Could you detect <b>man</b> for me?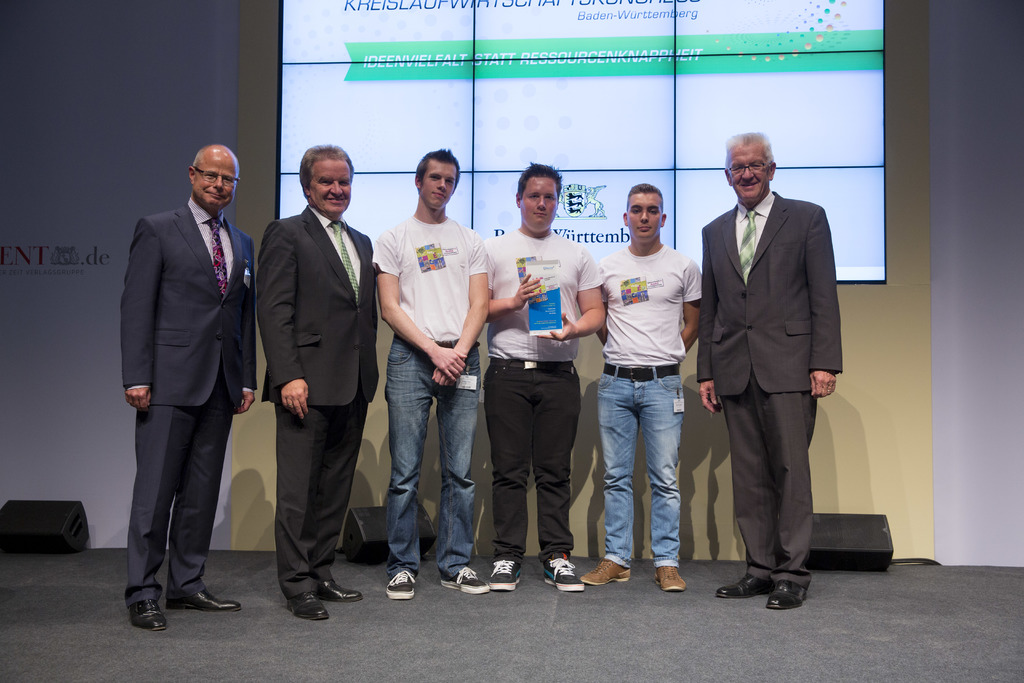
Detection result: detection(122, 146, 255, 637).
